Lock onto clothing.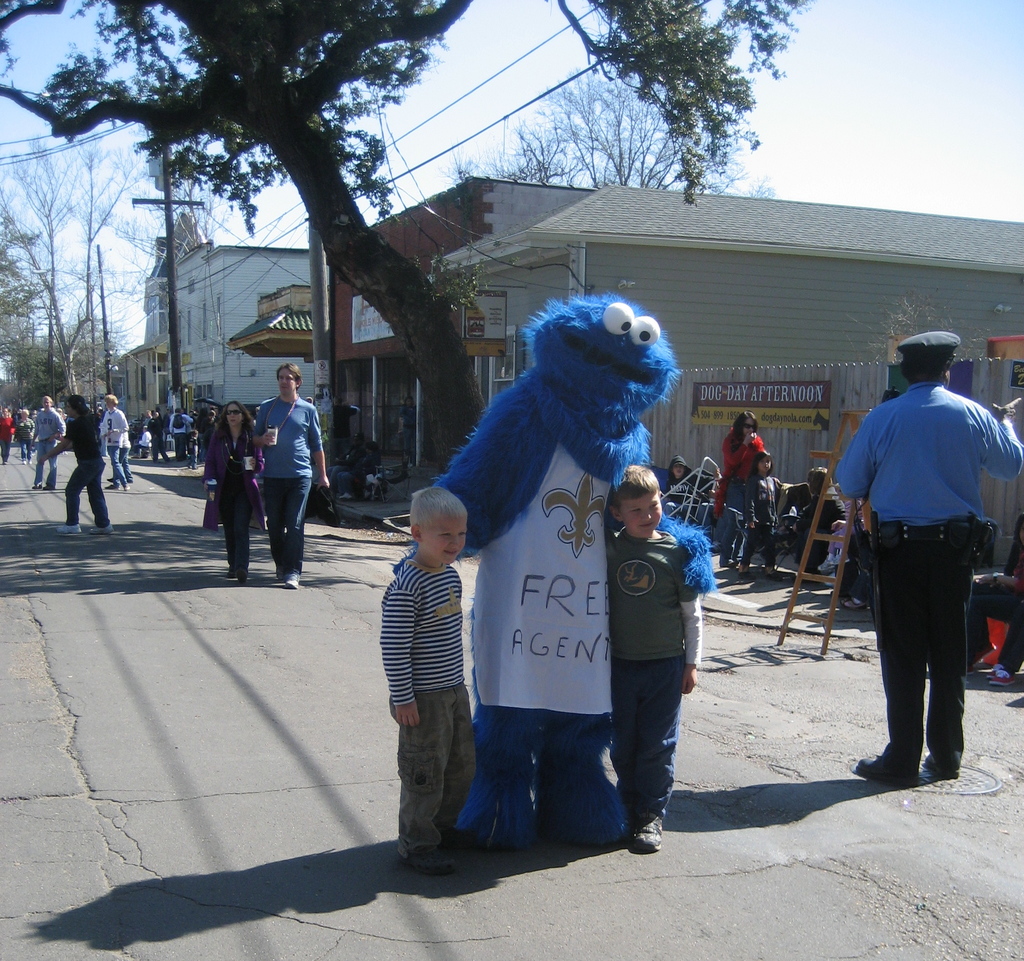
Locked: <region>196, 427, 261, 564</region>.
